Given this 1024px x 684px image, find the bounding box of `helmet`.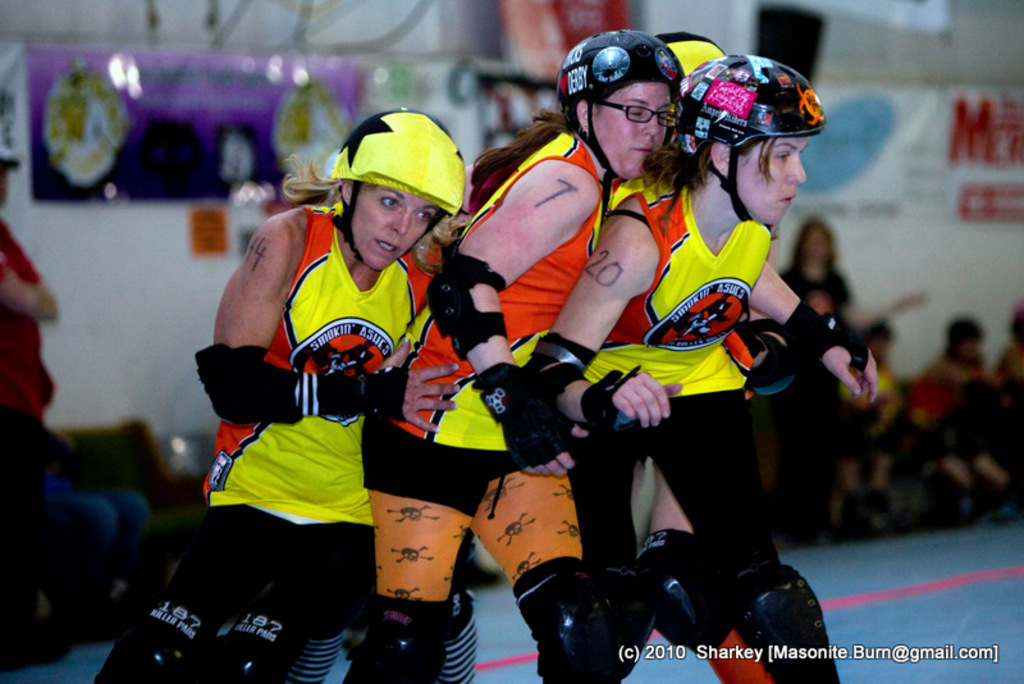
BBox(675, 32, 820, 225).
